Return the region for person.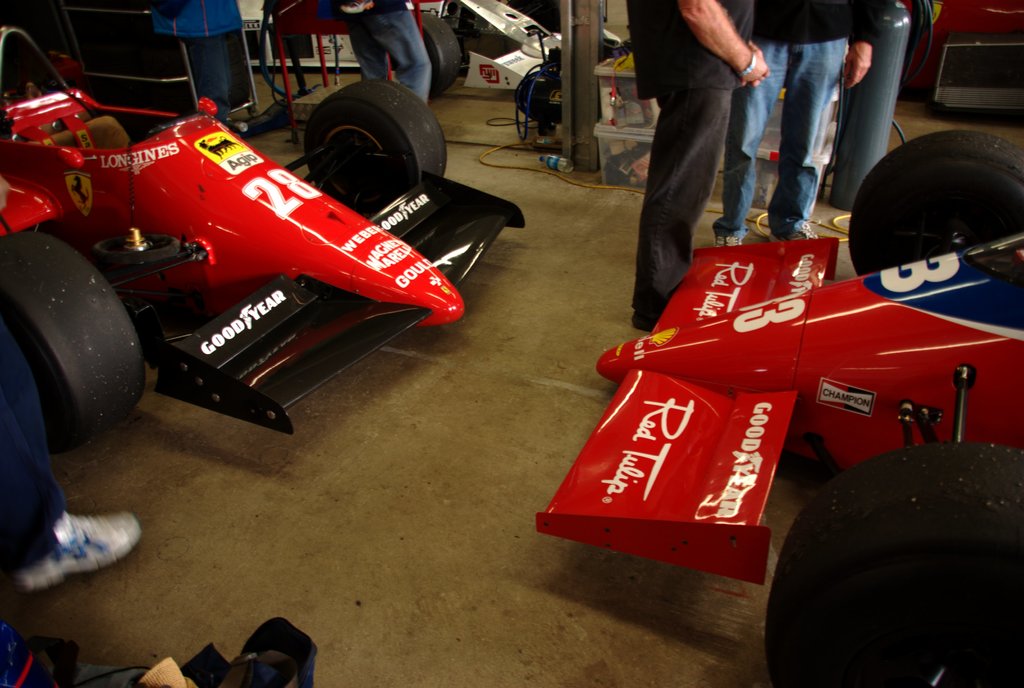
(321,0,432,105).
